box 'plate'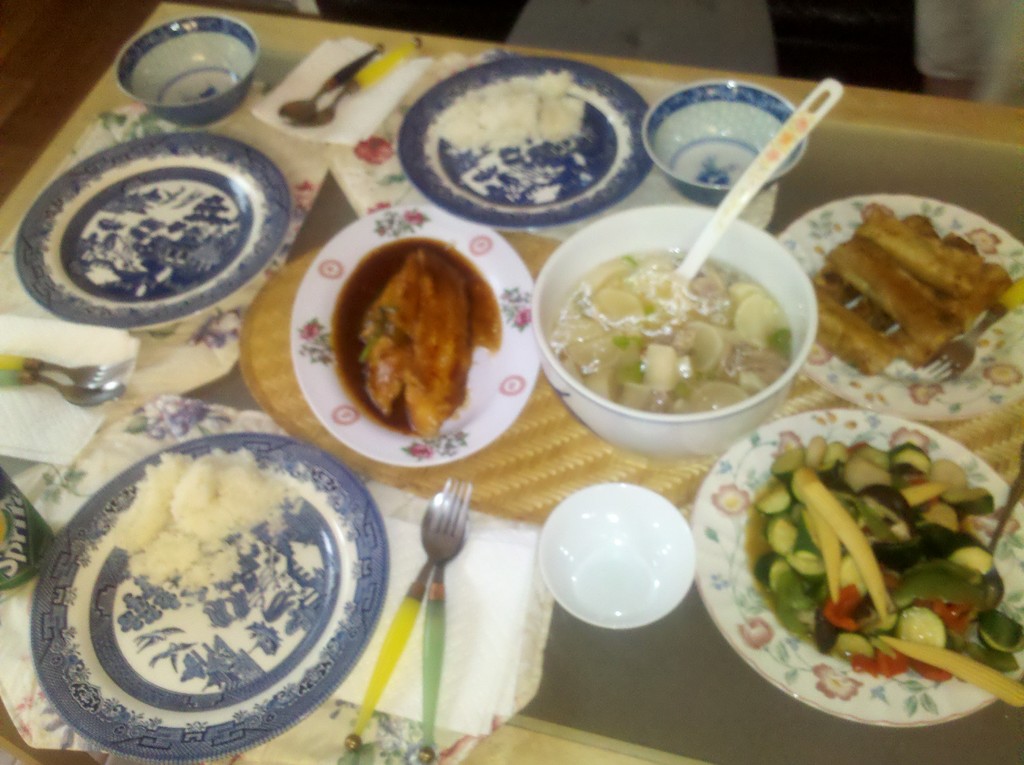
(left=13, top=131, right=287, bottom=330)
